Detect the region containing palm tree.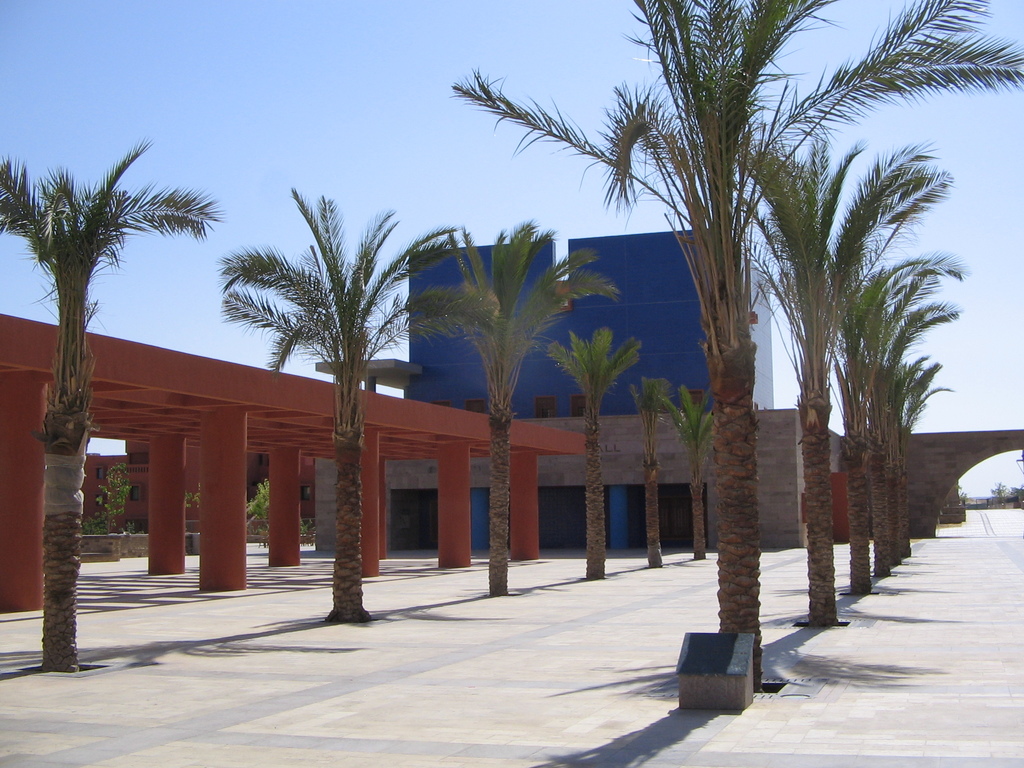
{"left": 844, "top": 322, "right": 905, "bottom": 577}.
